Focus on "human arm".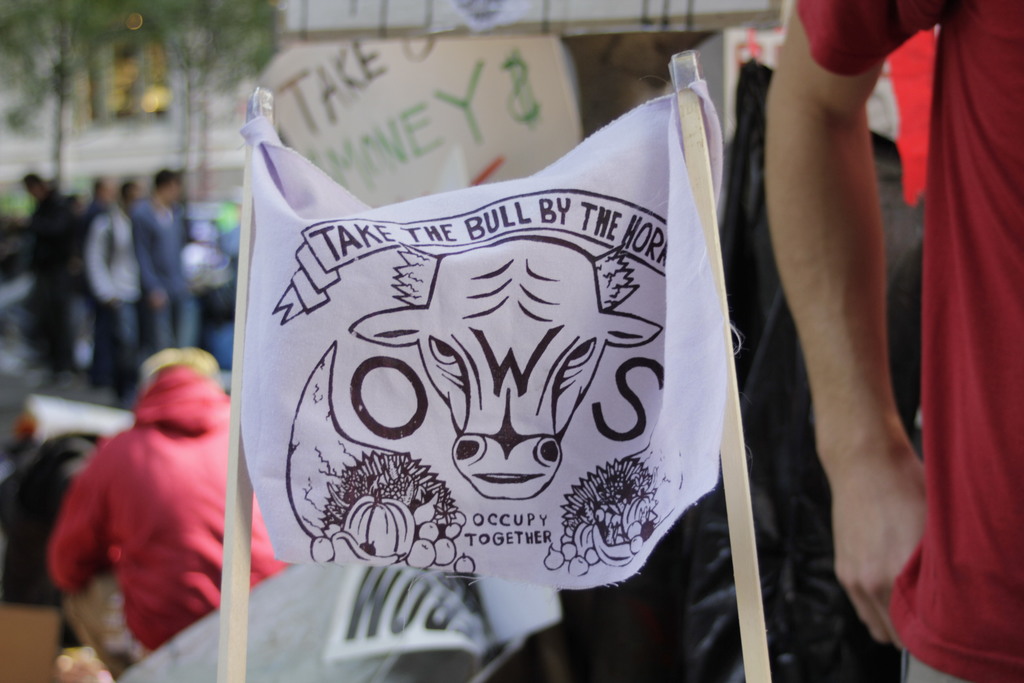
Focused at x1=51 y1=465 x2=118 y2=608.
